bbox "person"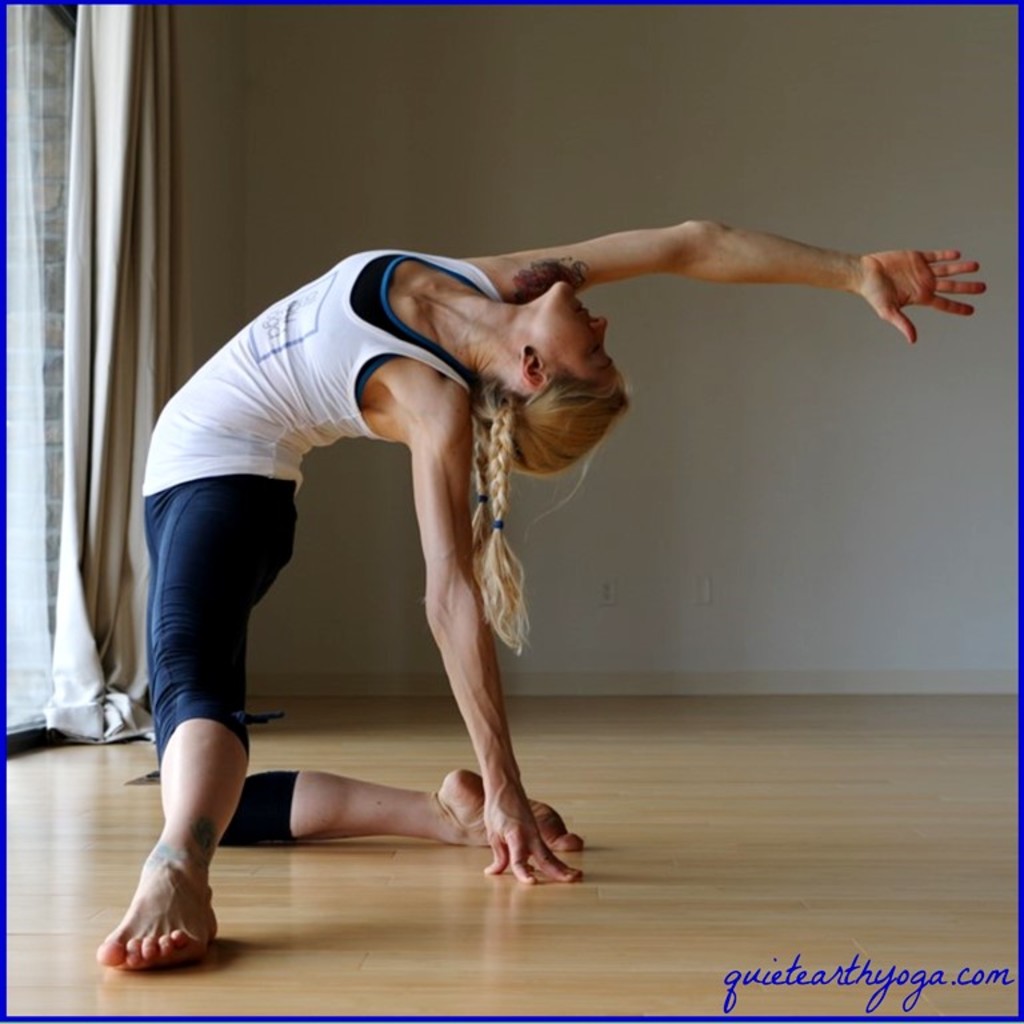
region(132, 209, 989, 965)
